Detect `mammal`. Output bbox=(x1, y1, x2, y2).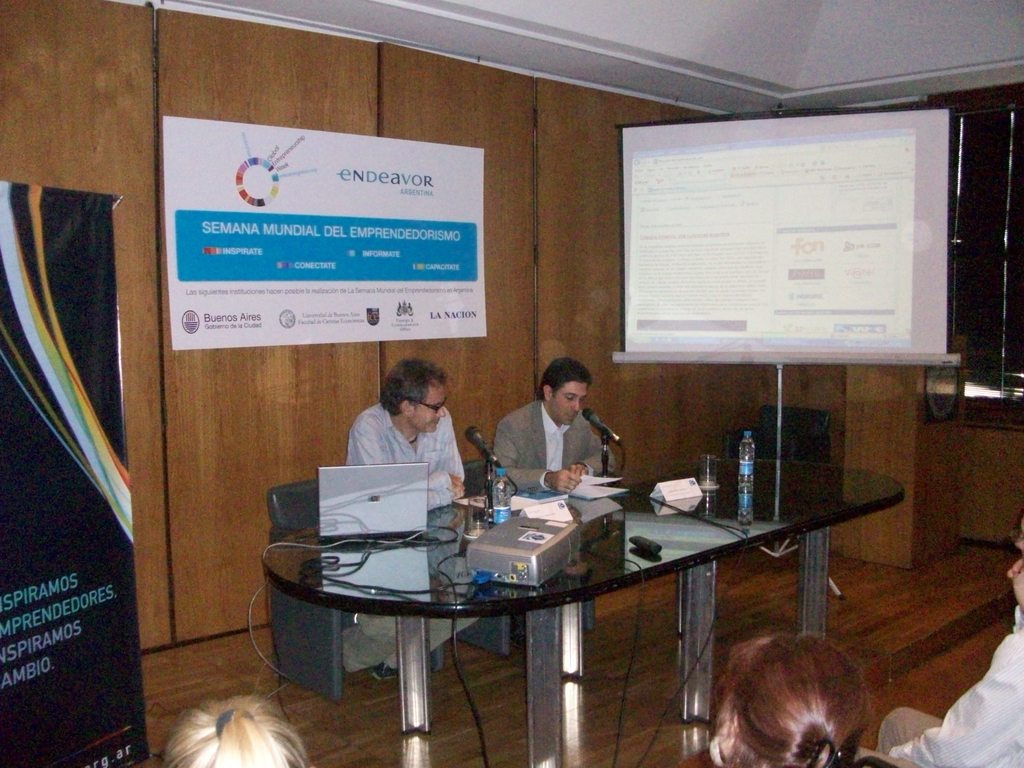
bbox=(340, 353, 480, 683).
